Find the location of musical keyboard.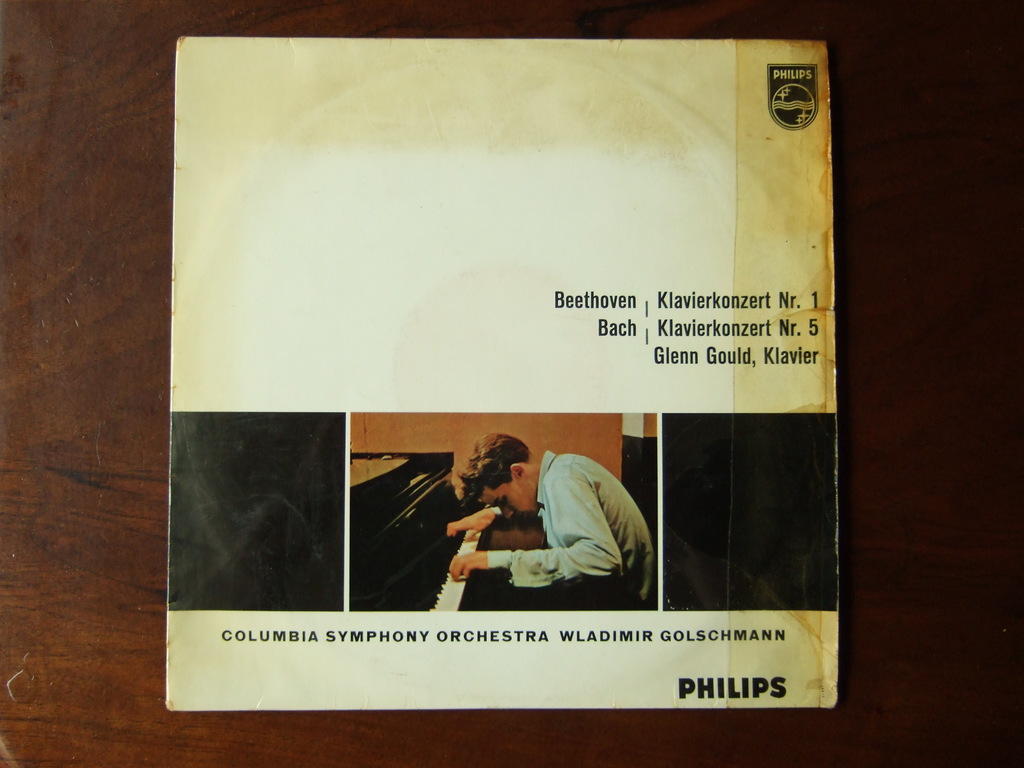
Location: bbox=[355, 527, 490, 615].
